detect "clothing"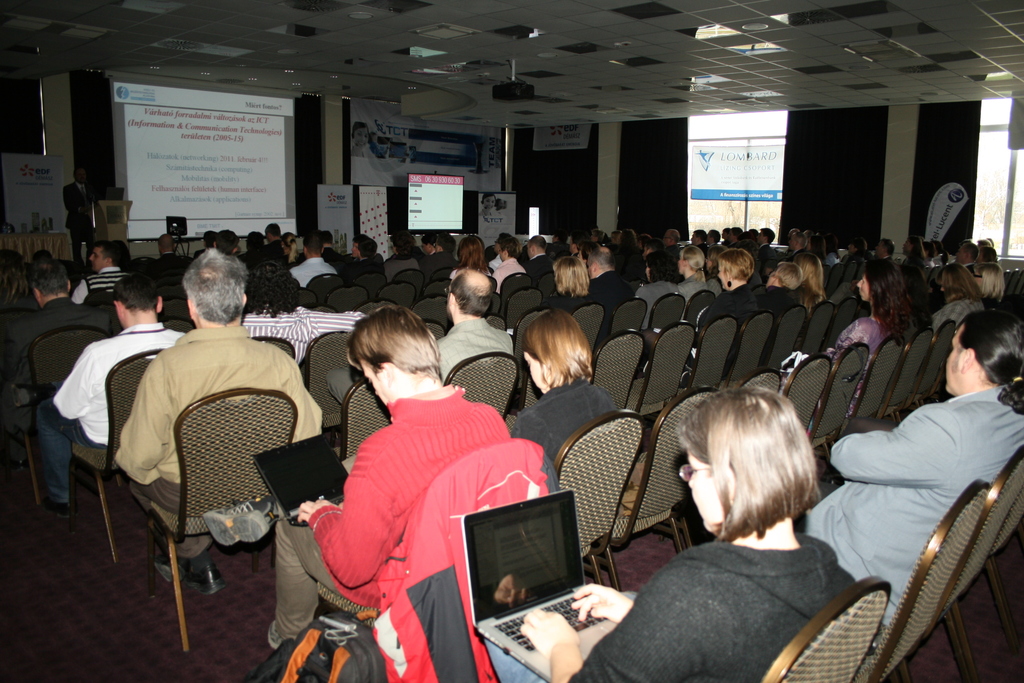
(263, 242, 281, 264)
